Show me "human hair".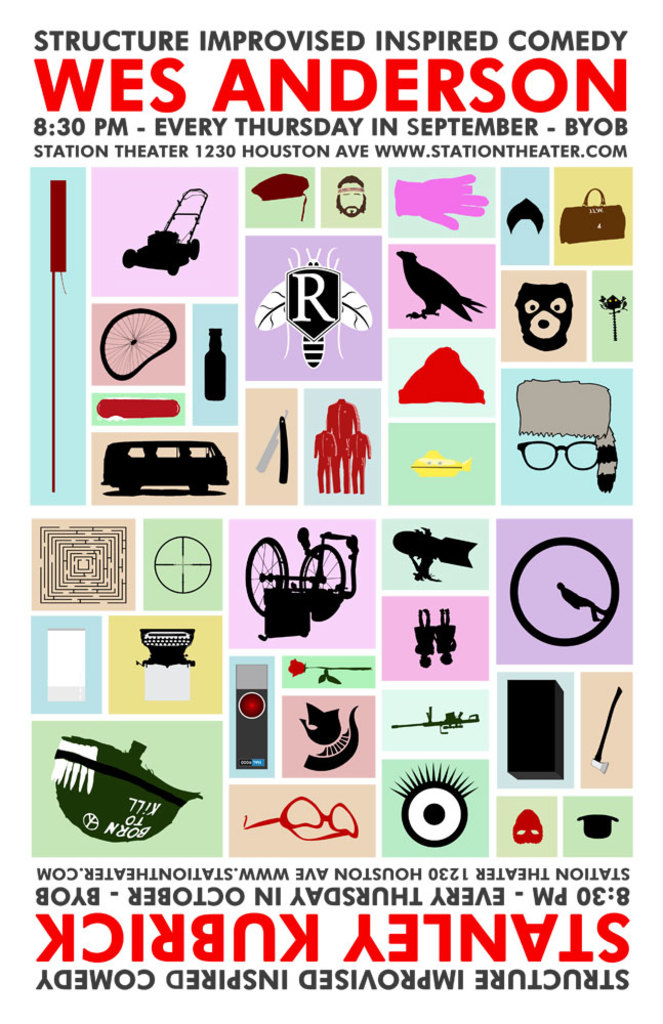
"human hair" is here: rect(338, 177, 363, 191).
